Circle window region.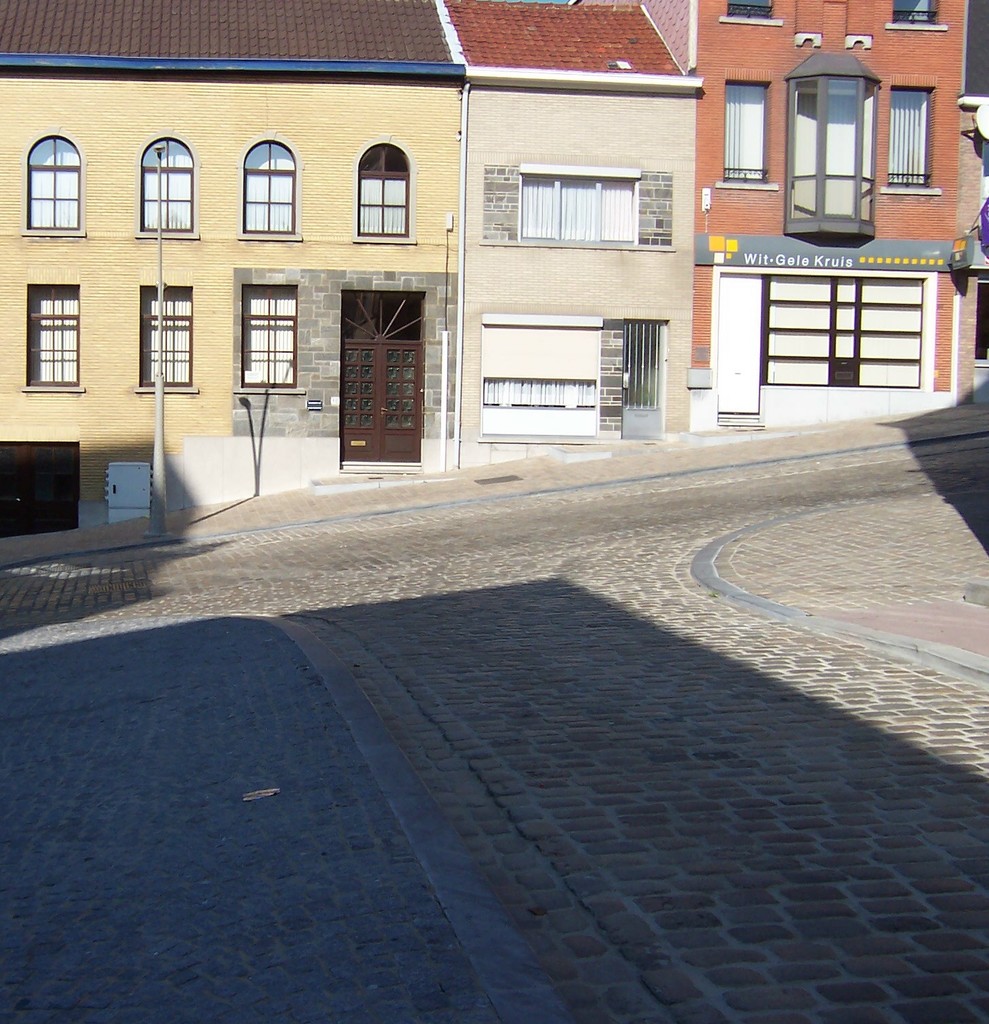
Region: BBox(727, 0, 778, 29).
